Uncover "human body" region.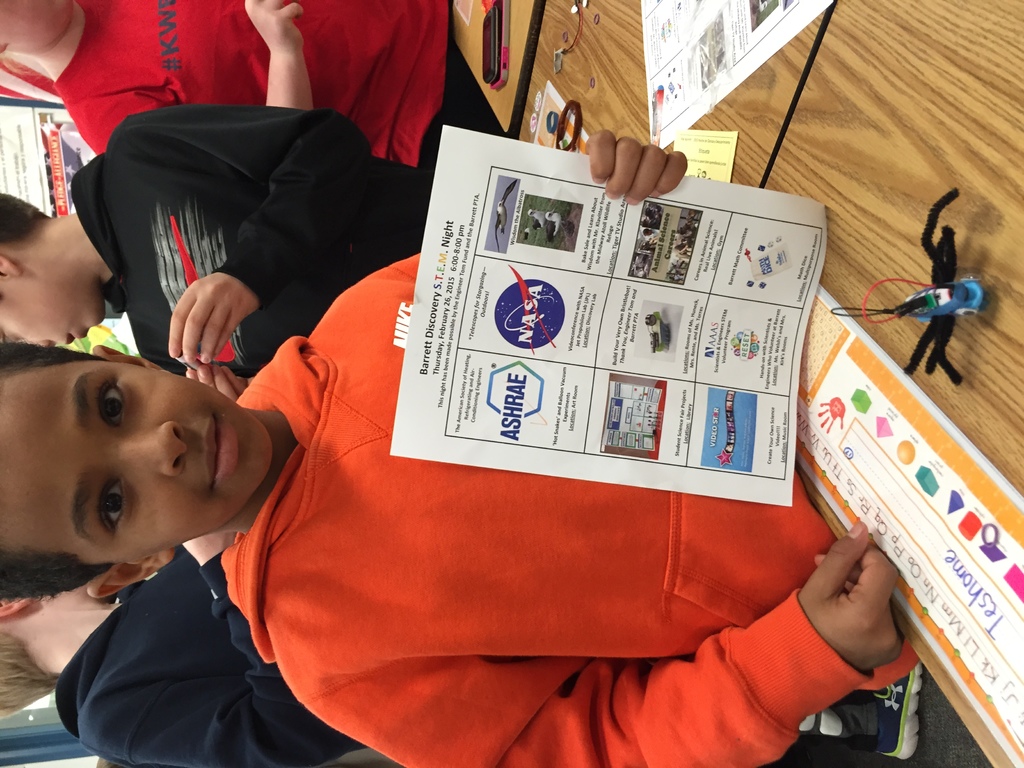
Uncovered: select_region(49, 527, 925, 767).
